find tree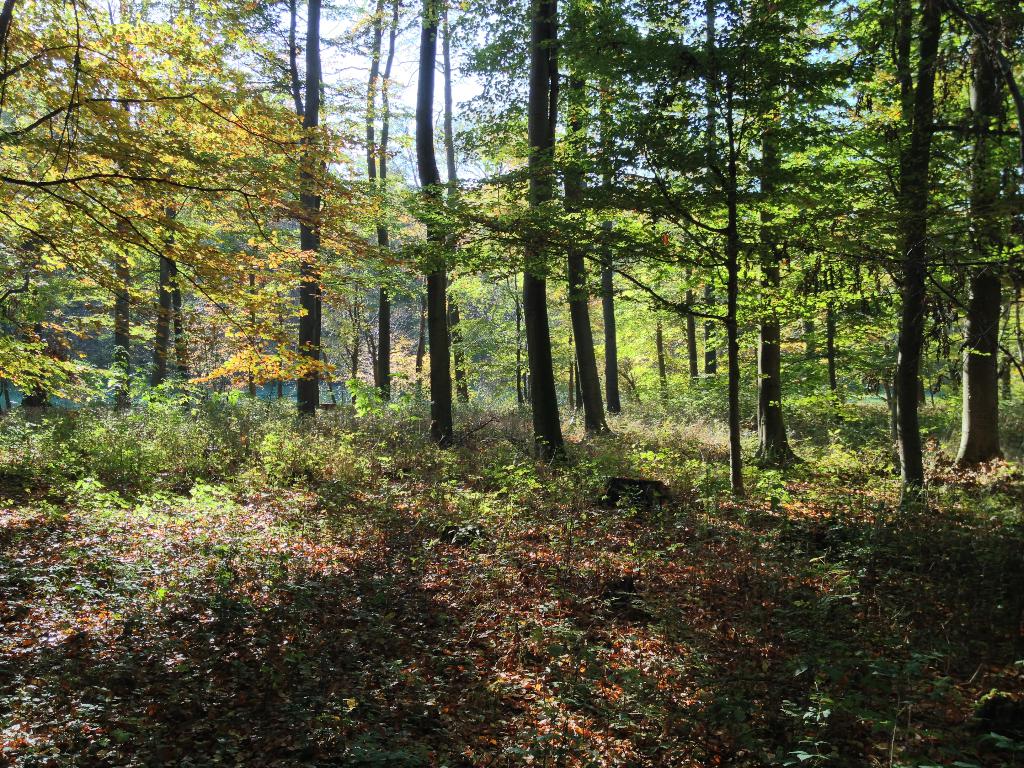
<box>564,2,621,455</box>
